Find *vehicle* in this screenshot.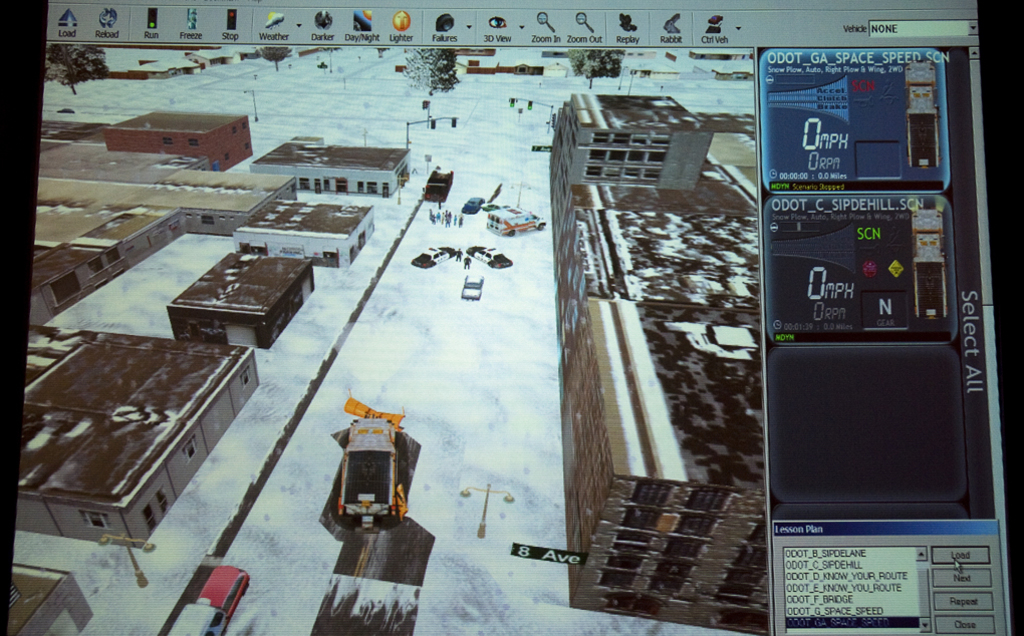
The bounding box for *vehicle* is 461/193/488/217.
